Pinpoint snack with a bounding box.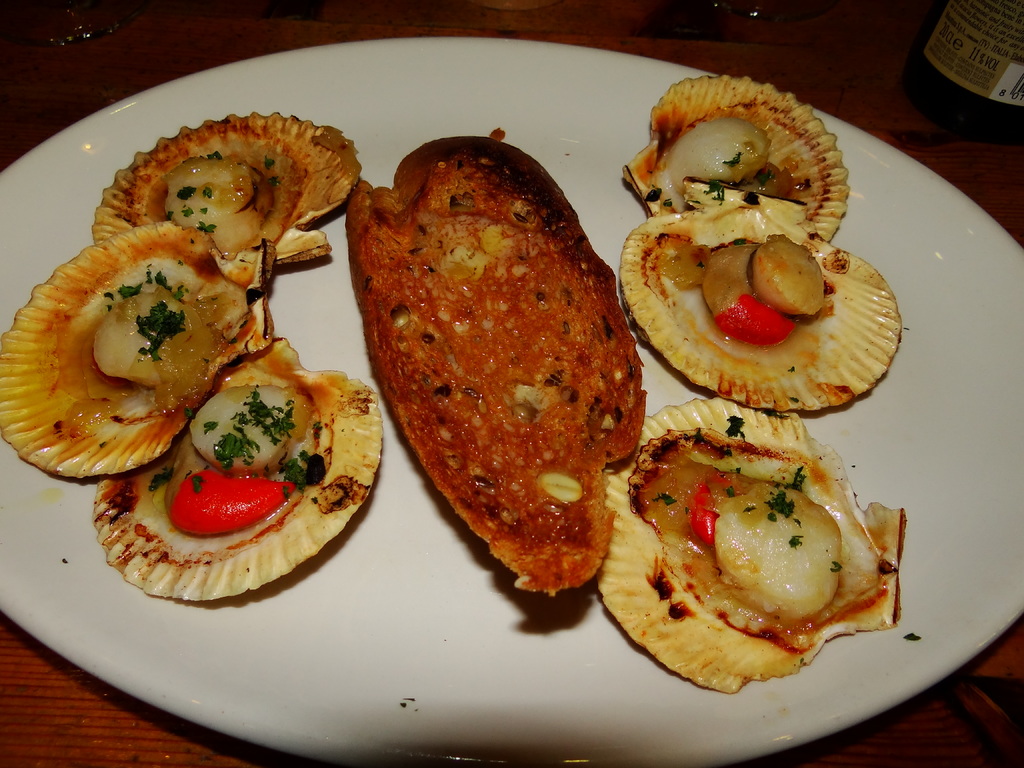
Rect(86, 109, 360, 276).
